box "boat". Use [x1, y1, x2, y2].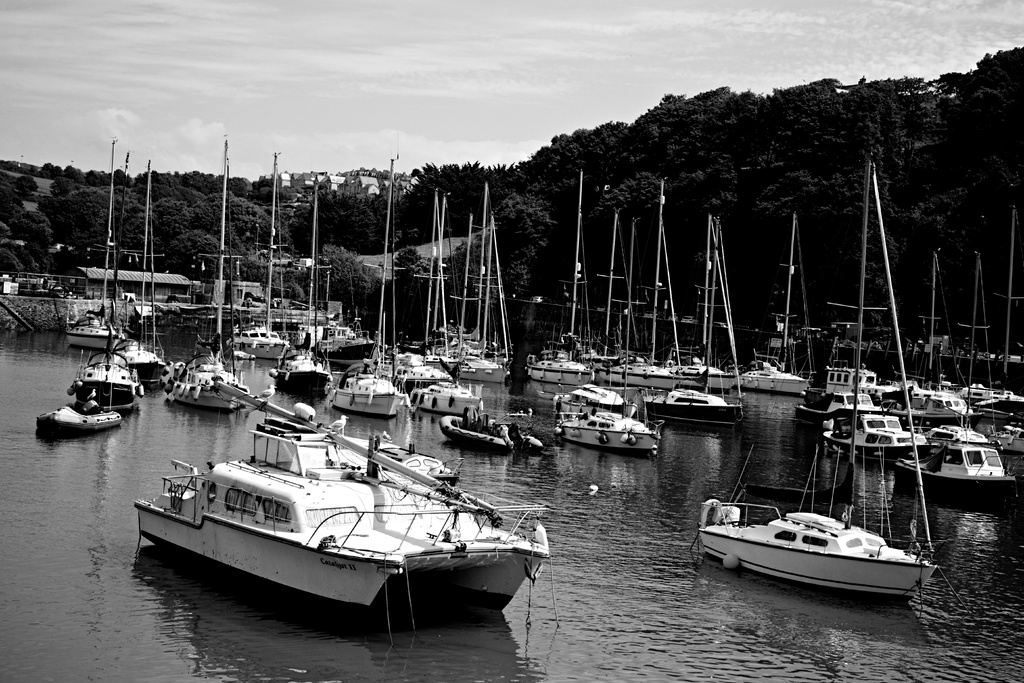
[446, 188, 515, 393].
